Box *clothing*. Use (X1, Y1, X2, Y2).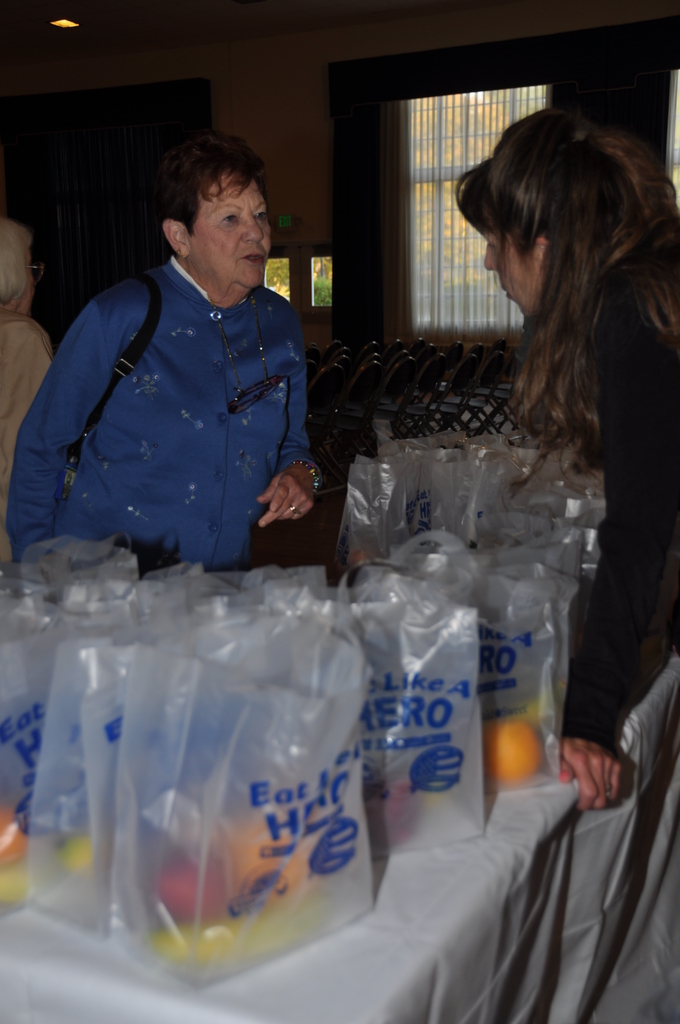
(578, 236, 679, 761).
